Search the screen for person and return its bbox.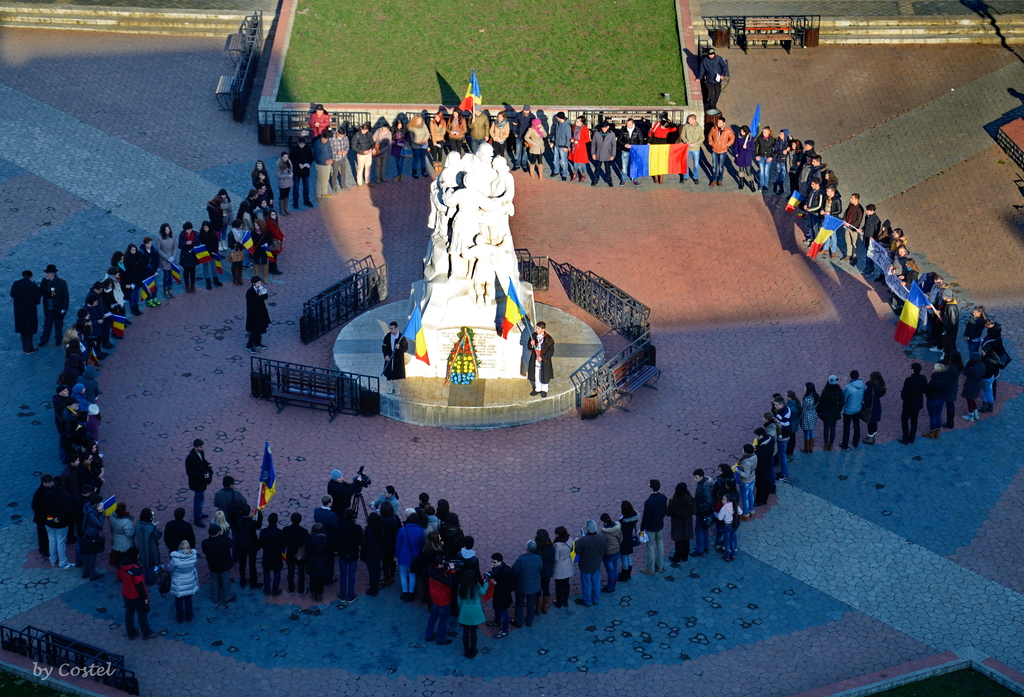
Found: 30, 262, 67, 347.
